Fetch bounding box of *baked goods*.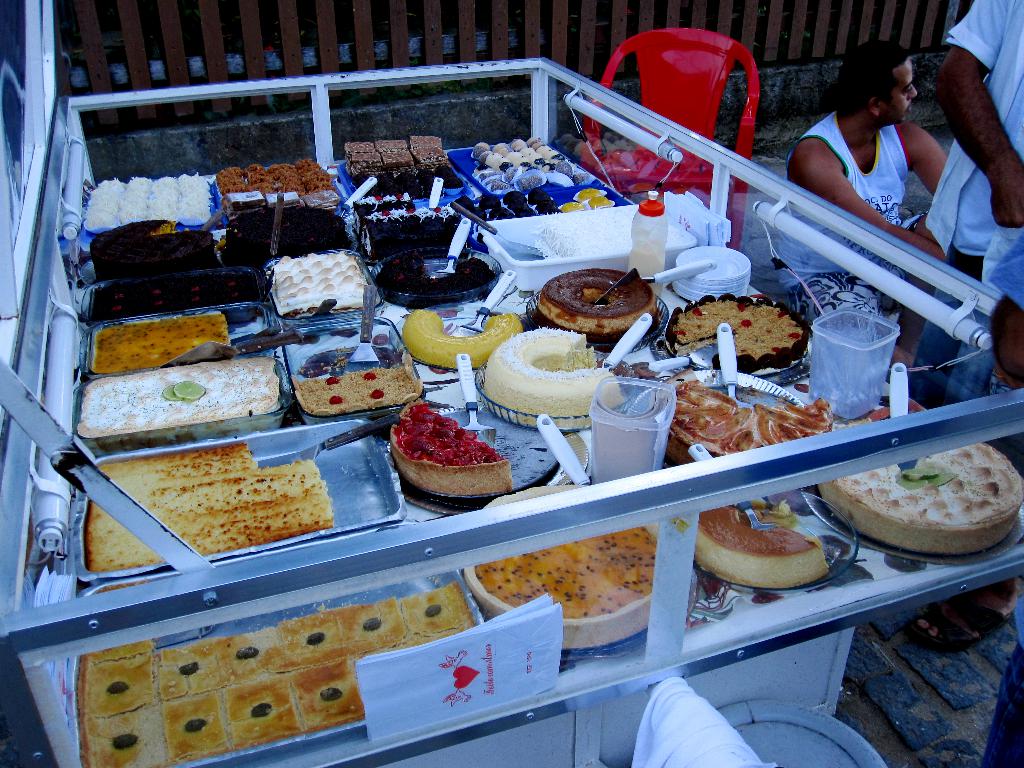
Bbox: left=672, top=298, right=802, bottom=360.
